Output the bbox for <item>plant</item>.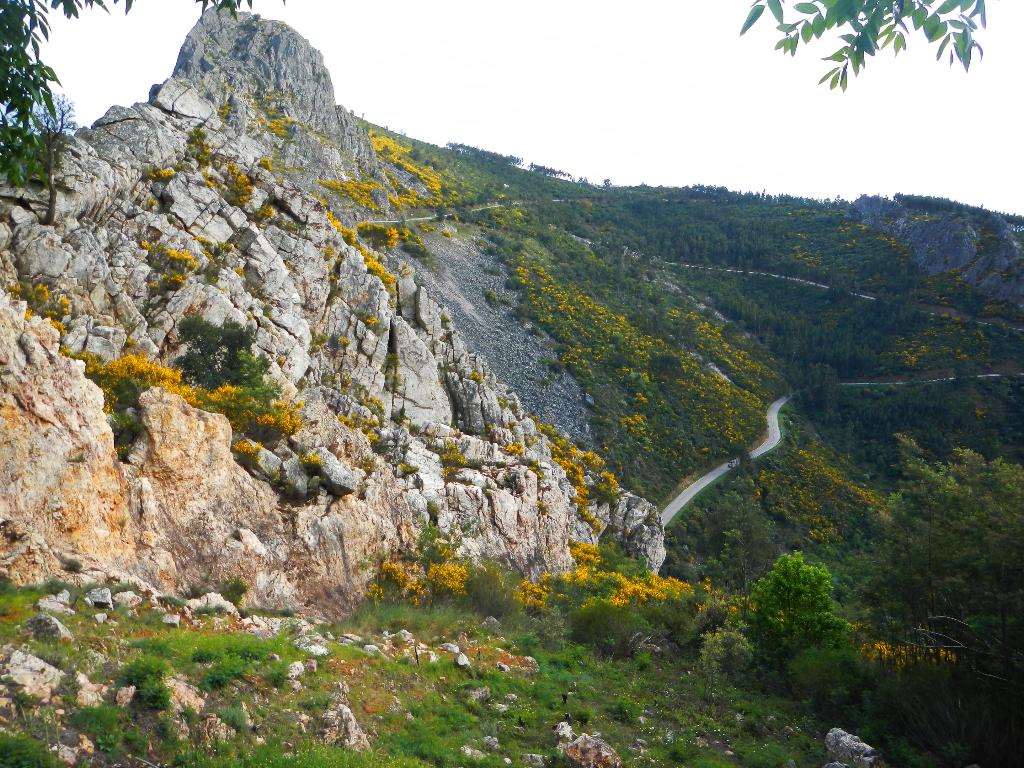
<region>312, 68, 325, 86</region>.
